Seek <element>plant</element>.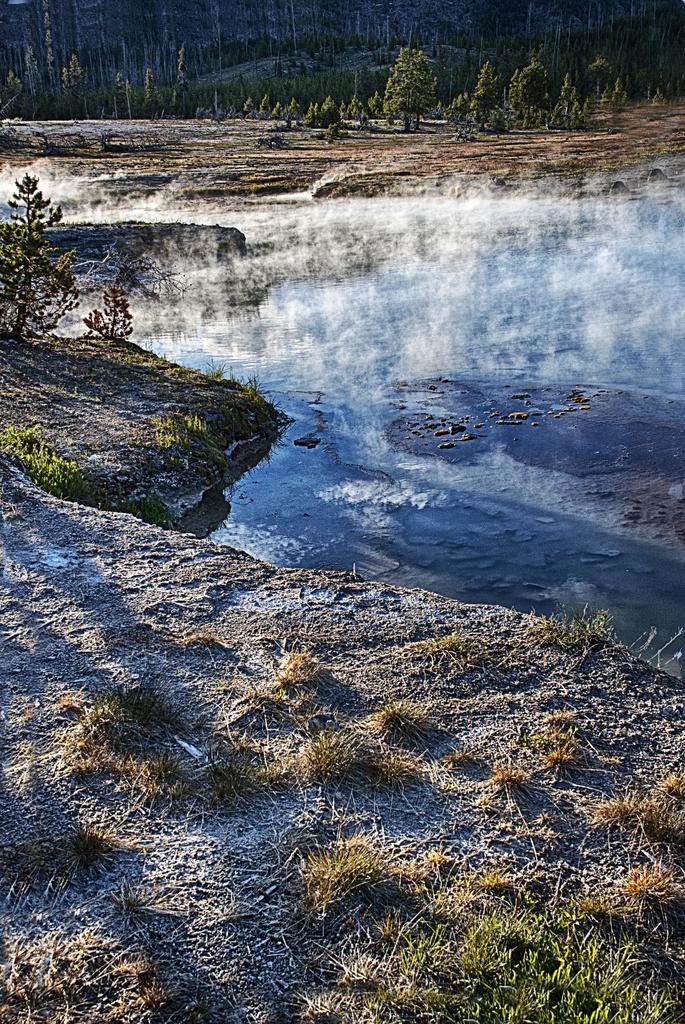
587:769:684:824.
